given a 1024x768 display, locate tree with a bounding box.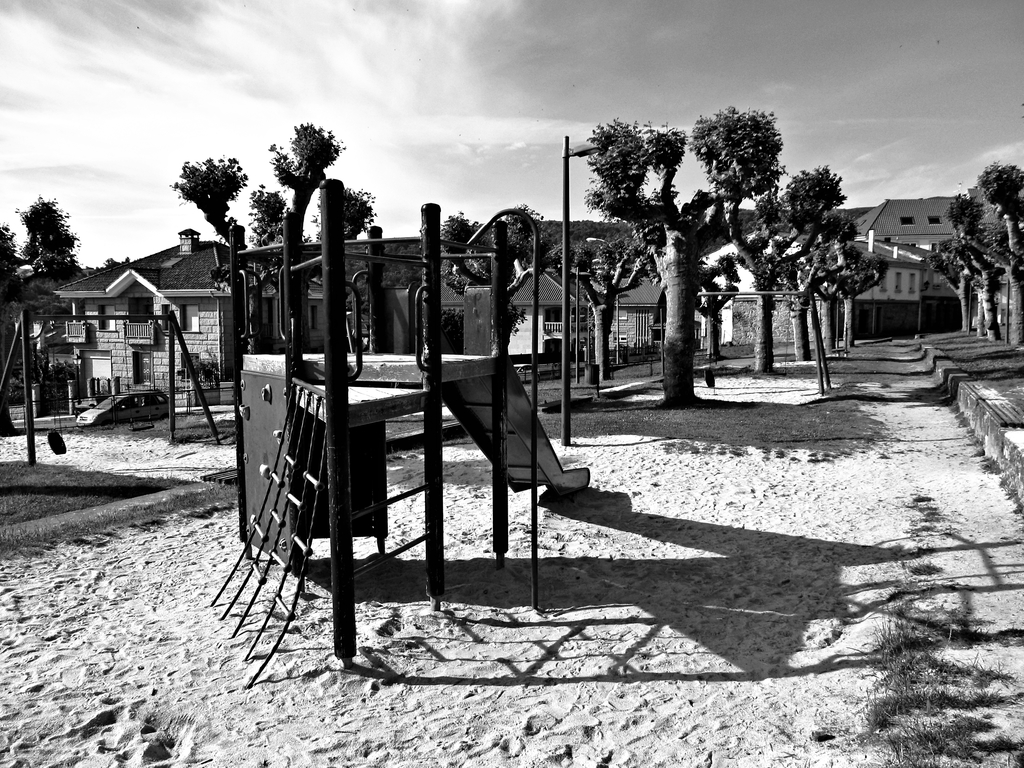
Located: locate(700, 257, 744, 361).
